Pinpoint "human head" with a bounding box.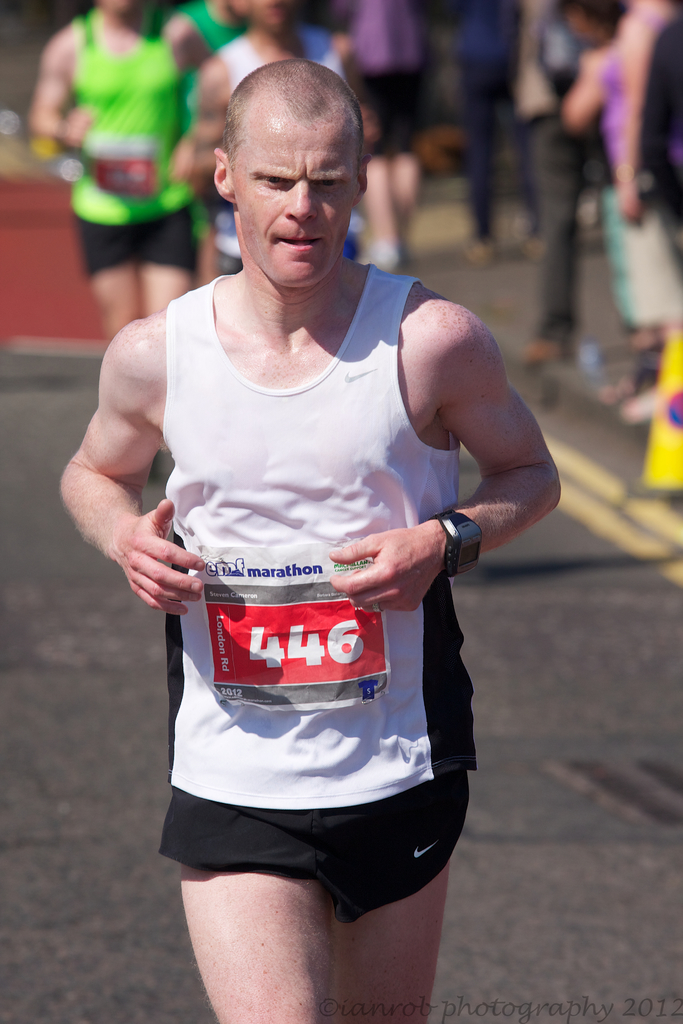
Rect(247, 0, 297, 39).
